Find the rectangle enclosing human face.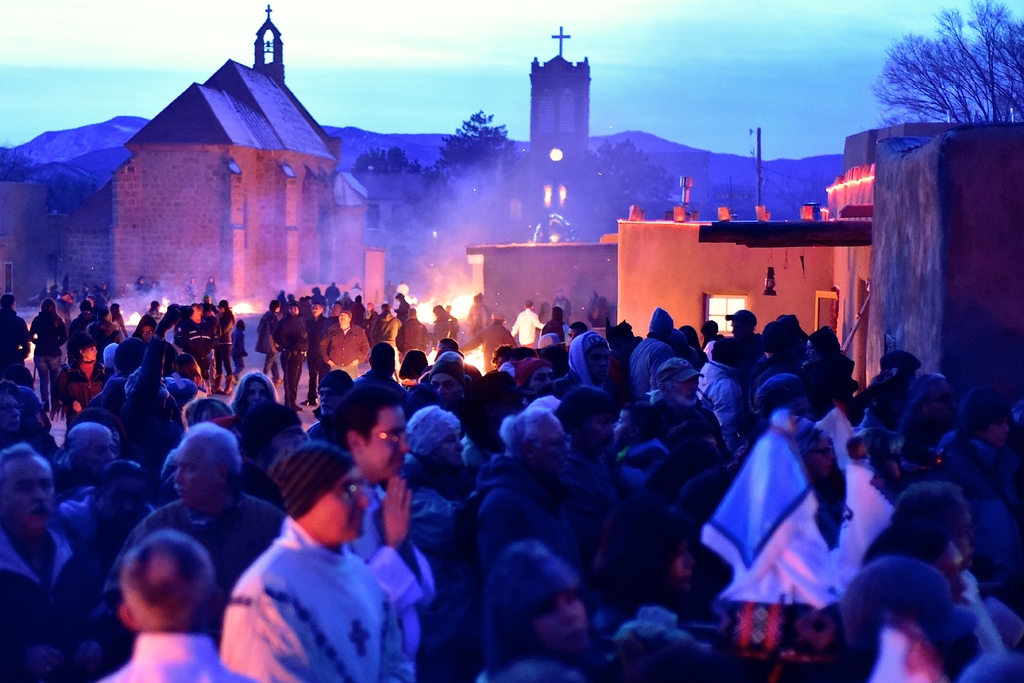
(left=84, top=422, right=122, bottom=477).
